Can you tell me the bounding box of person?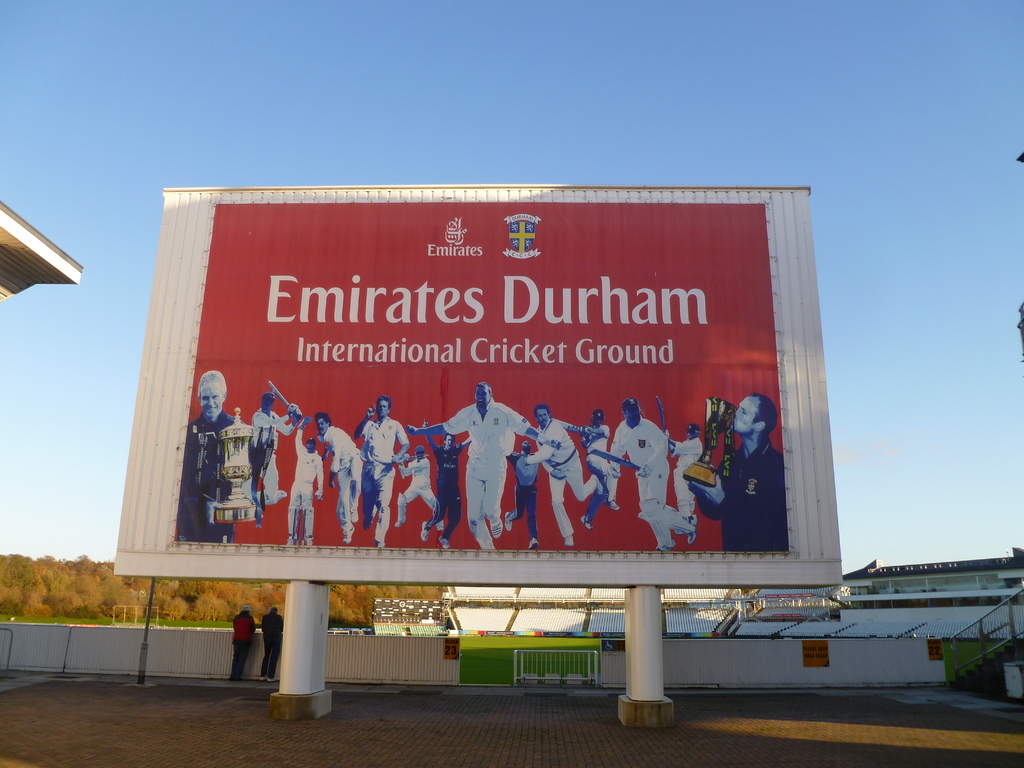
(420,419,472,546).
